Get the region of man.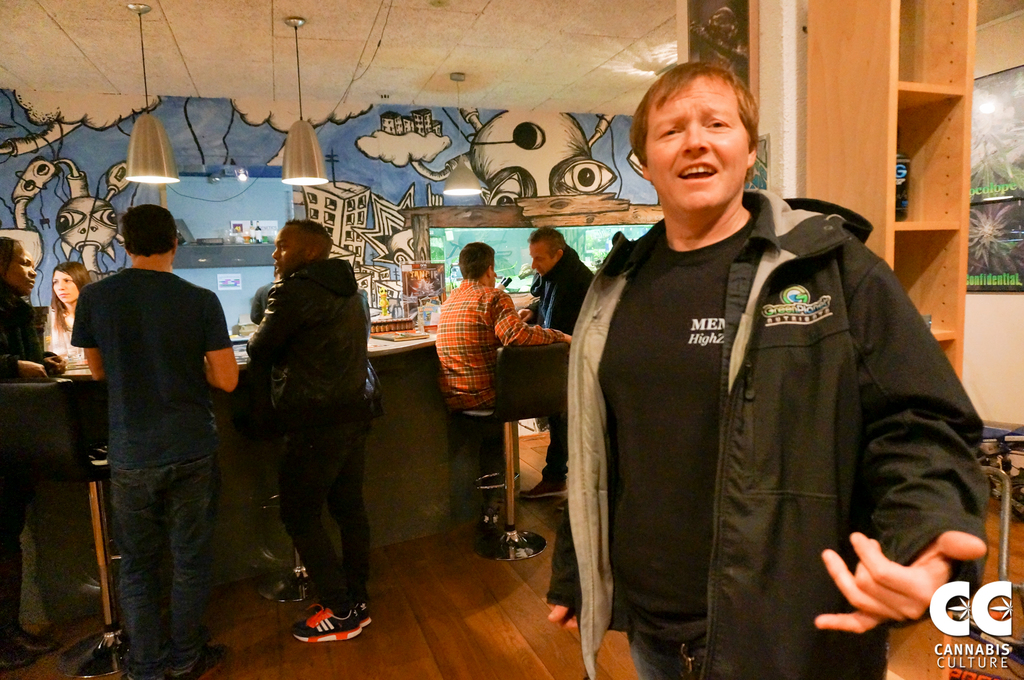
<region>433, 240, 570, 411</region>.
